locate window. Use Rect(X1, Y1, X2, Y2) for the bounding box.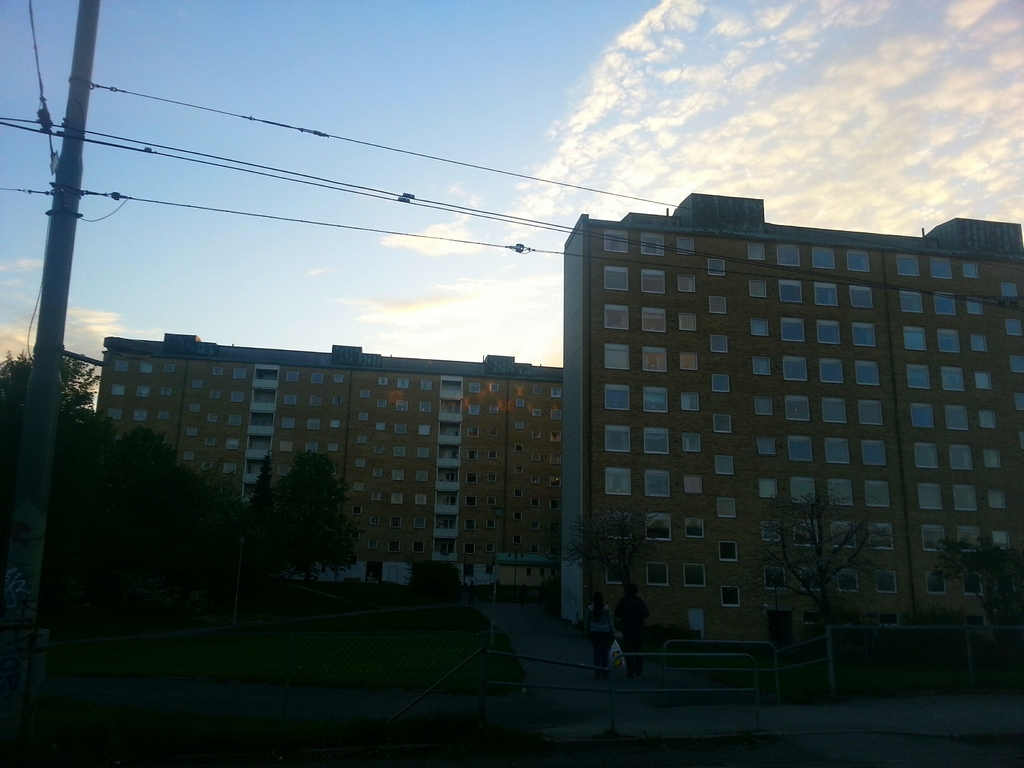
Rect(222, 460, 234, 474).
